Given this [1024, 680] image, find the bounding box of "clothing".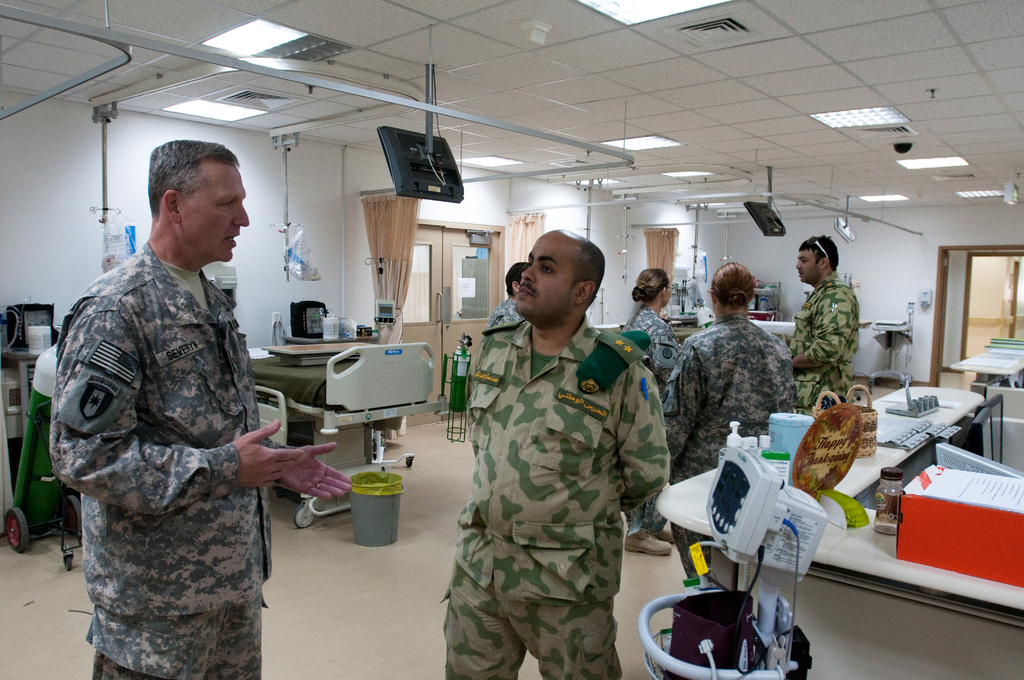
{"left": 661, "top": 312, "right": 794, "bottom": 580}.
